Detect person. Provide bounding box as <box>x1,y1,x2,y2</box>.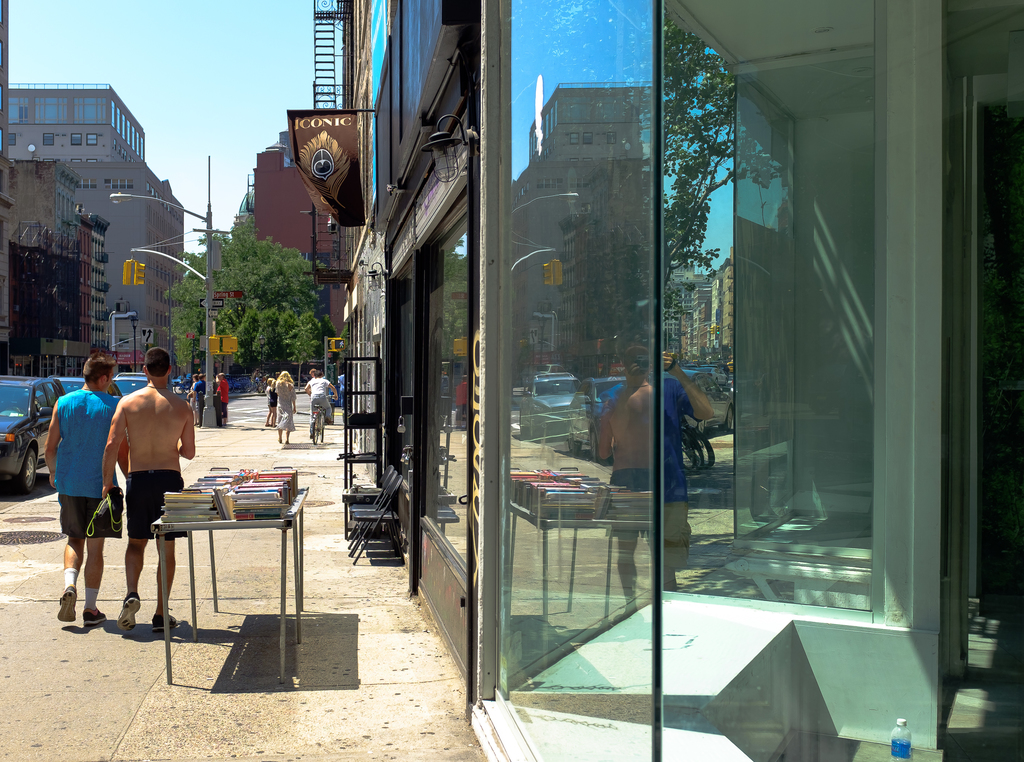
<box>216,371,230,426</box>.
